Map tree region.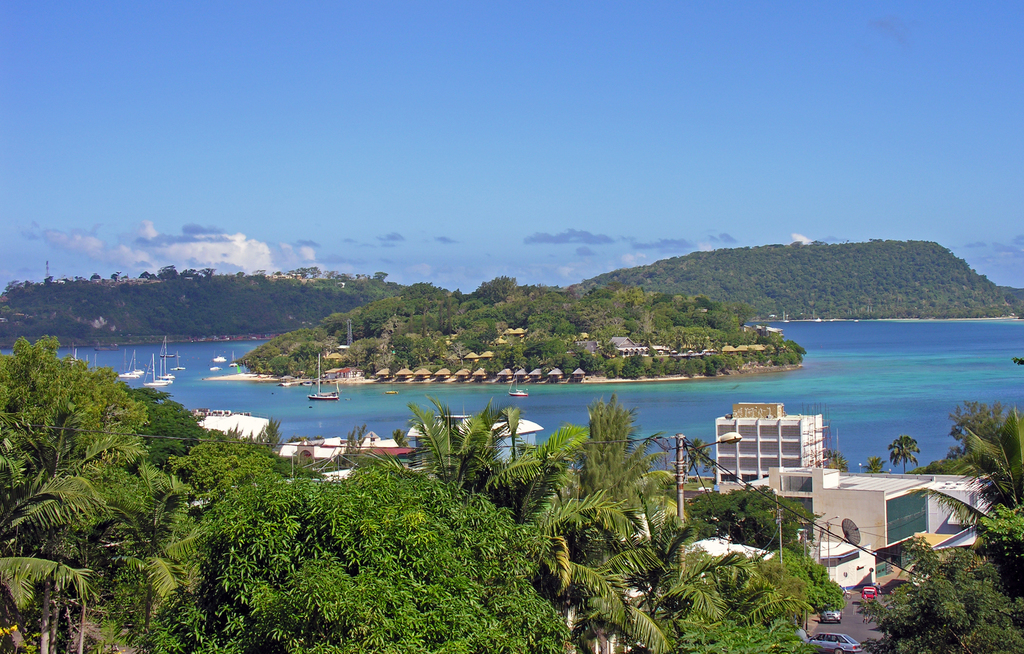
Mapped to left=261, top=354, right=286, bottom=386.
